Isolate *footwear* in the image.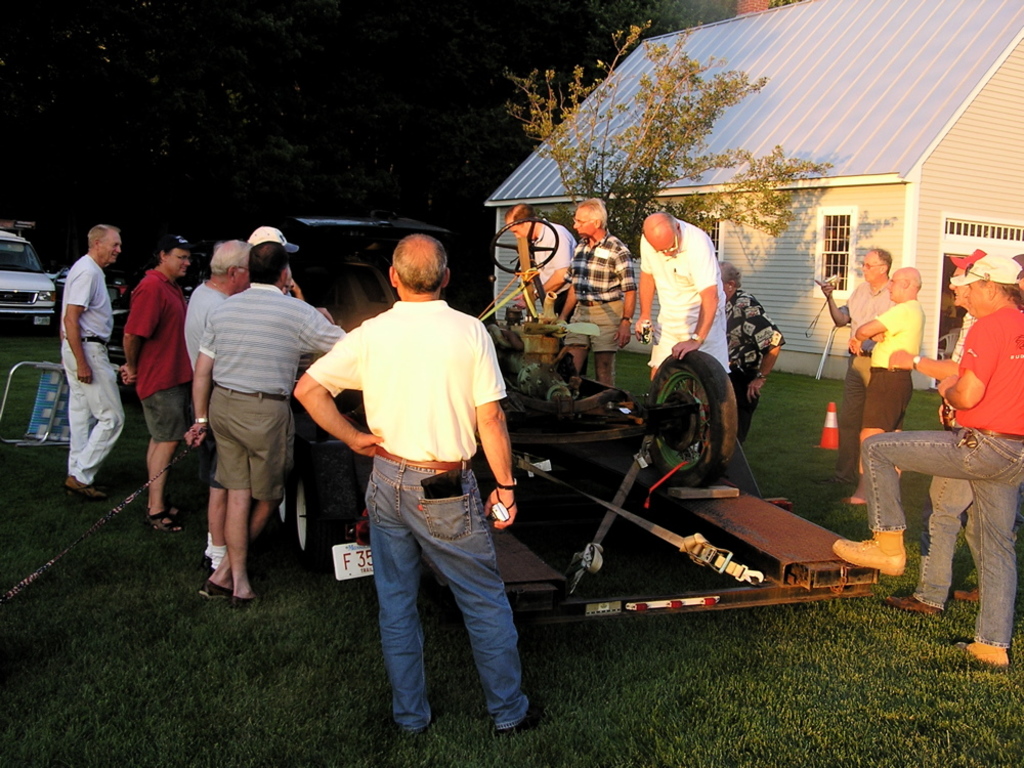
Isolated region: (x1=954, y1=640, x2=1012, y2=671).
